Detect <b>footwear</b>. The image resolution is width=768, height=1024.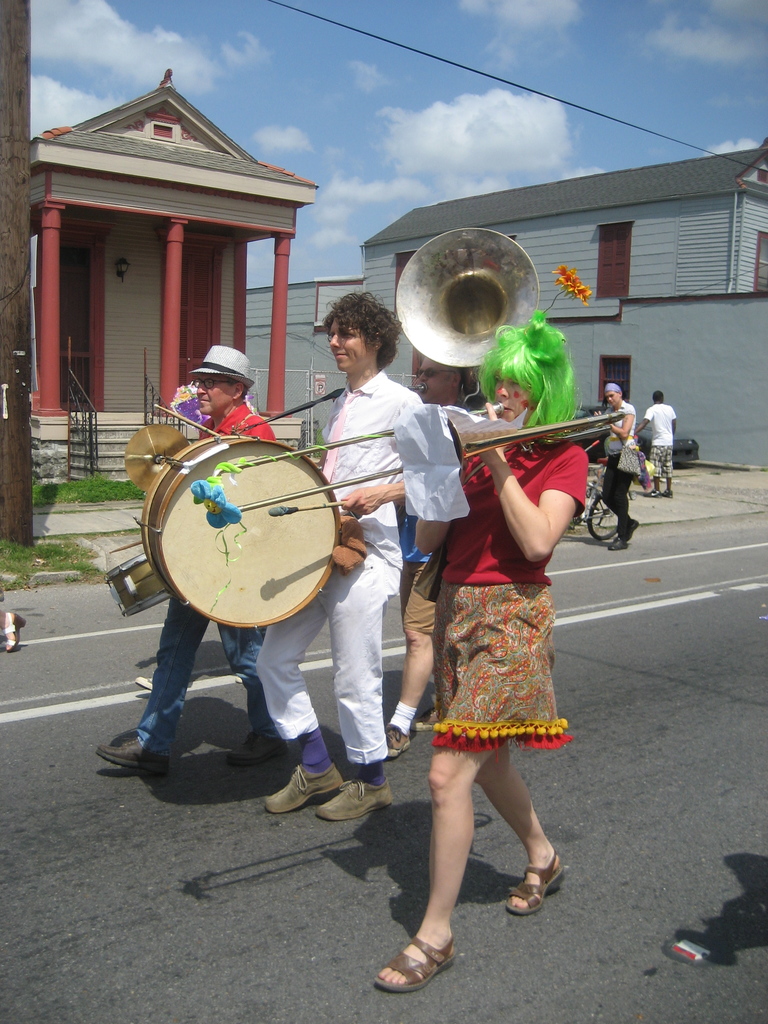
[left=308, top=770, right=396, bottom=828].
